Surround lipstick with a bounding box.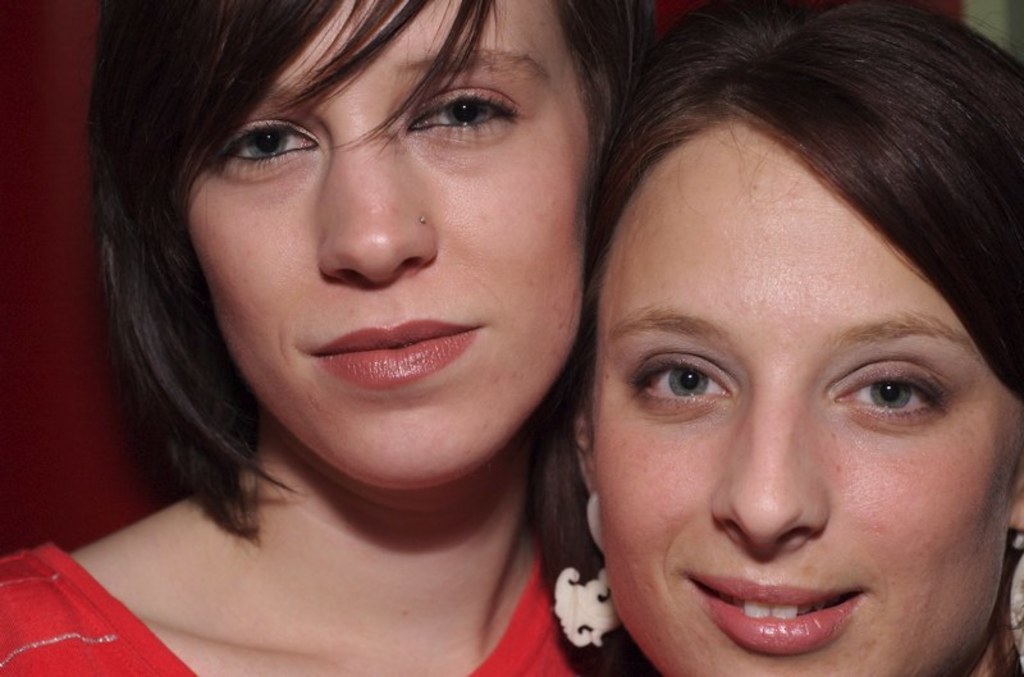
bbox=(687, 572, 864, 655).
